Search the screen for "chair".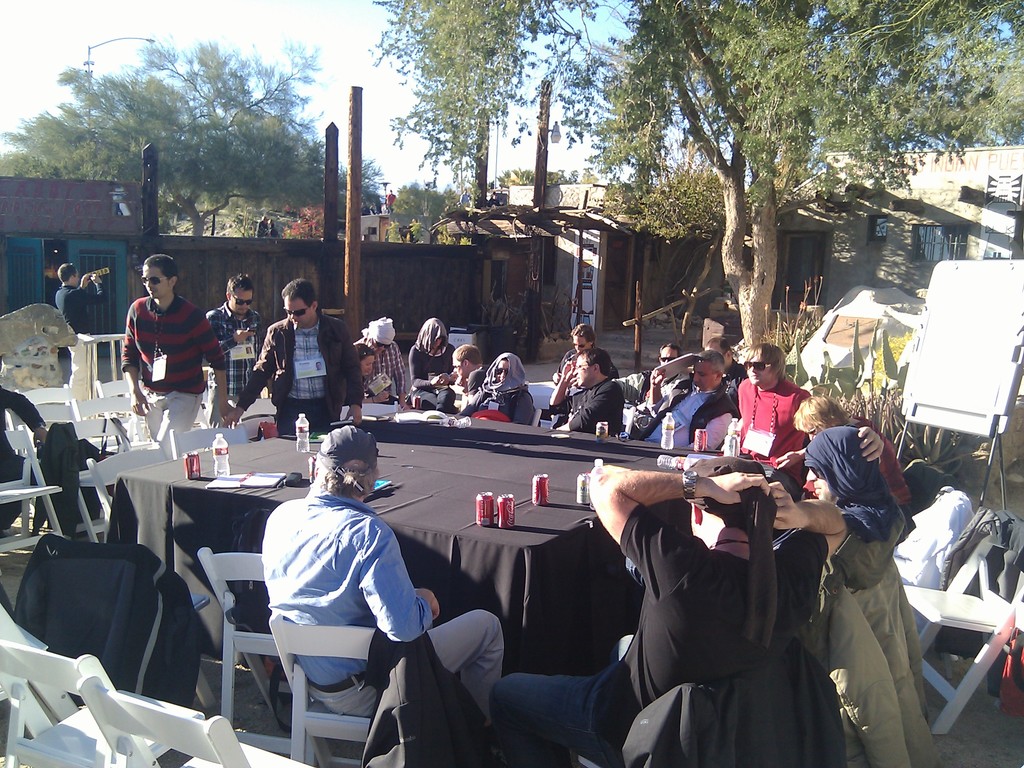
Found at locate(72, 390, 157, 463).
